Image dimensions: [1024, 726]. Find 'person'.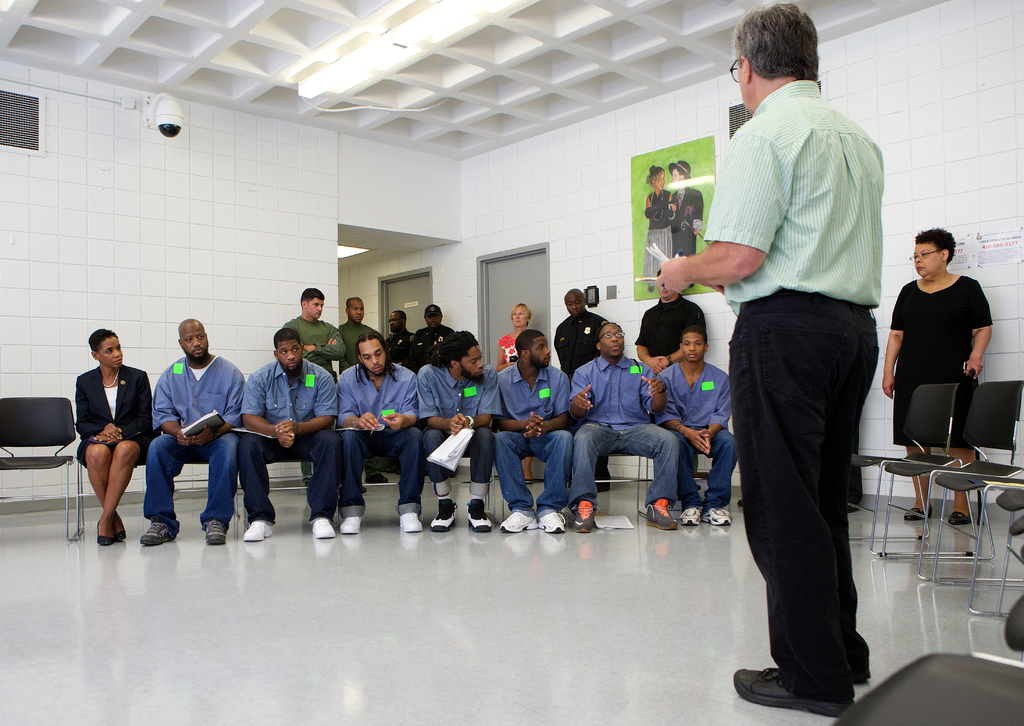
[left=652, top=329, right=739, bottom=523].
